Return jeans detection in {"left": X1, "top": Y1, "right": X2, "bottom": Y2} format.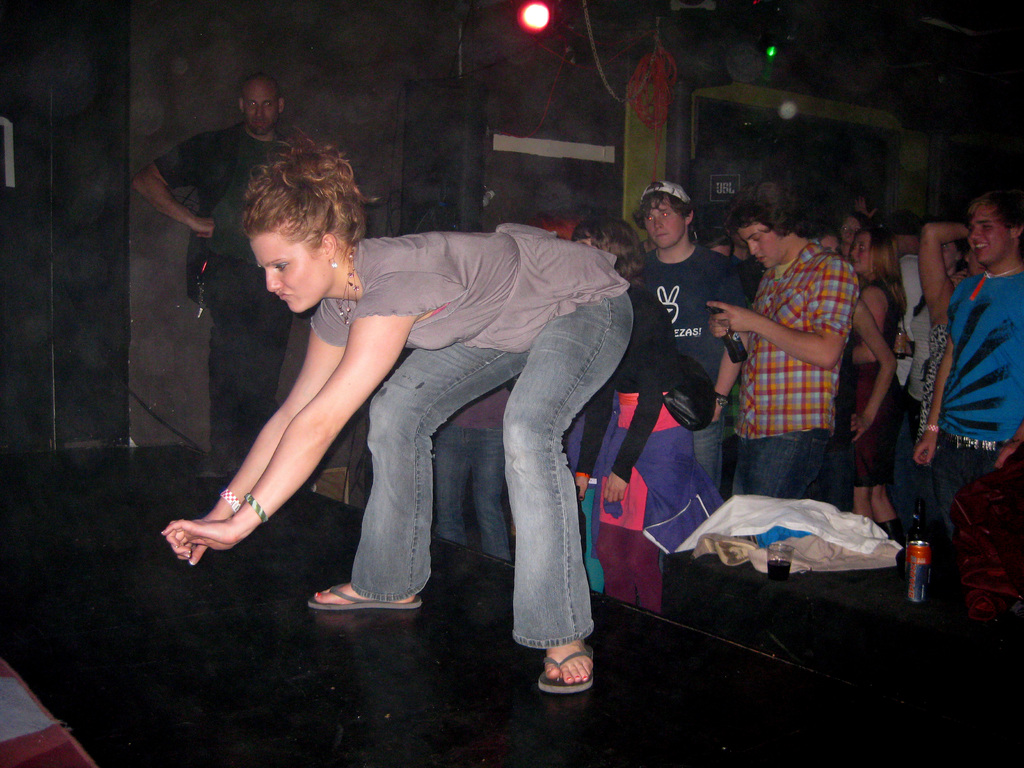
{"left": 892, "top": 404, "right": 922, "bottom": 538}.
